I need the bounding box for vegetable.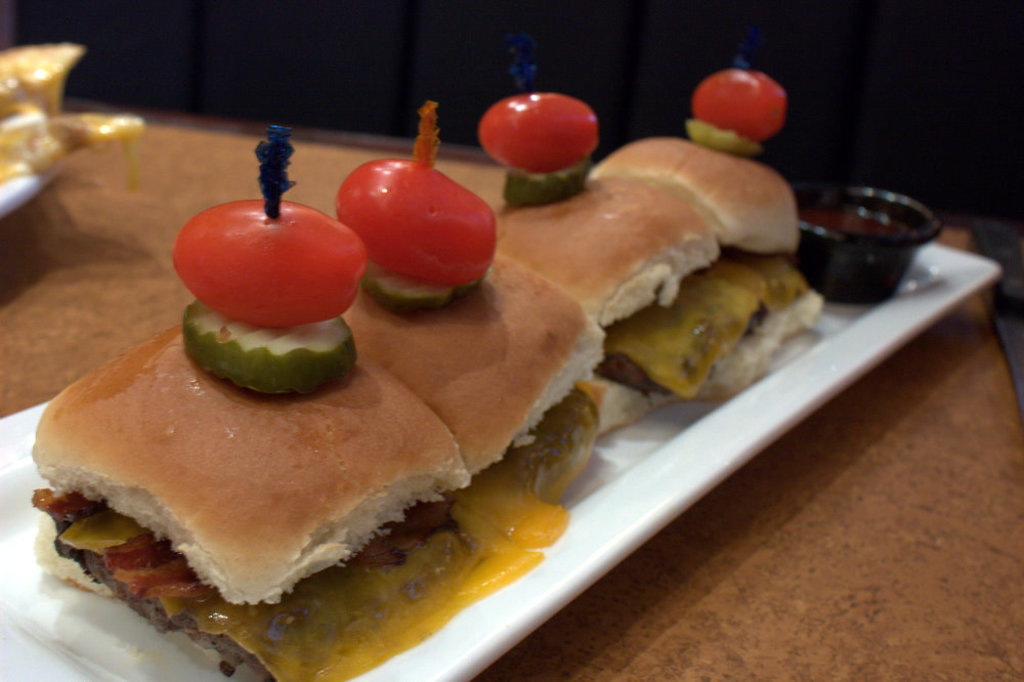
Here it is: bbox(184, 300, 366, 398).
